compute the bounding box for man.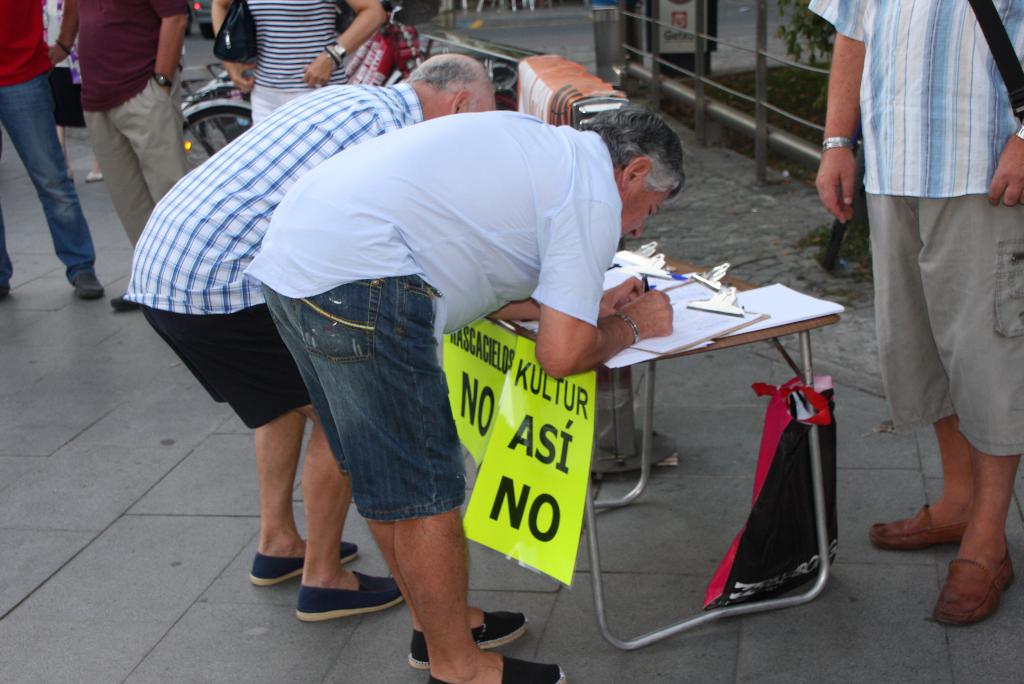
bbox=(832, 0, 1016, 572).
